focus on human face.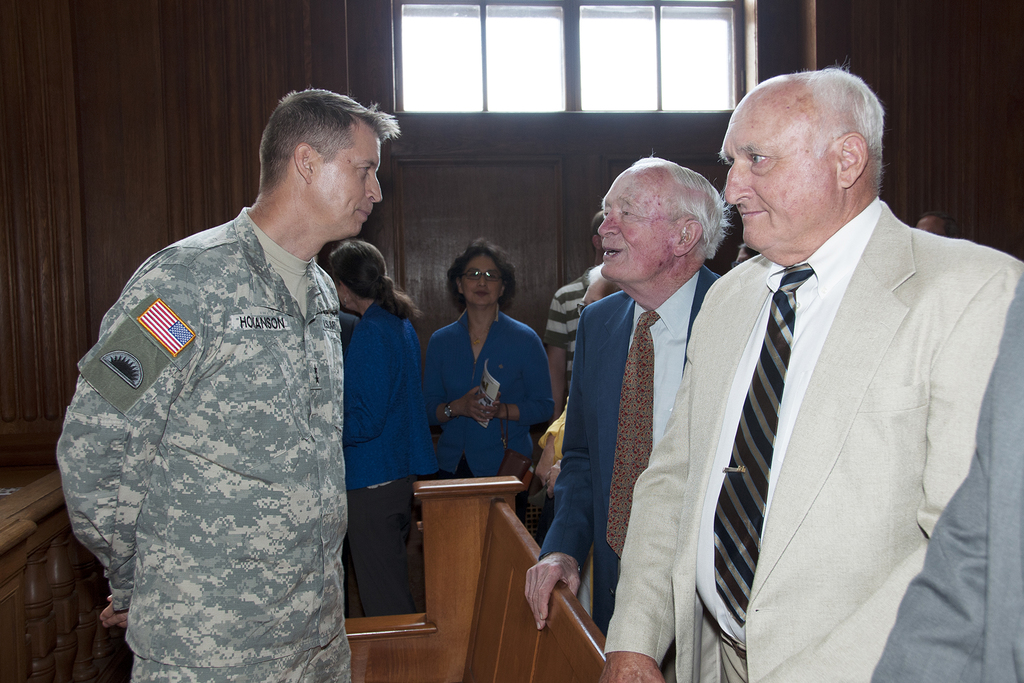
Focused at (left=318, top=118, right=384, bottom=233).
